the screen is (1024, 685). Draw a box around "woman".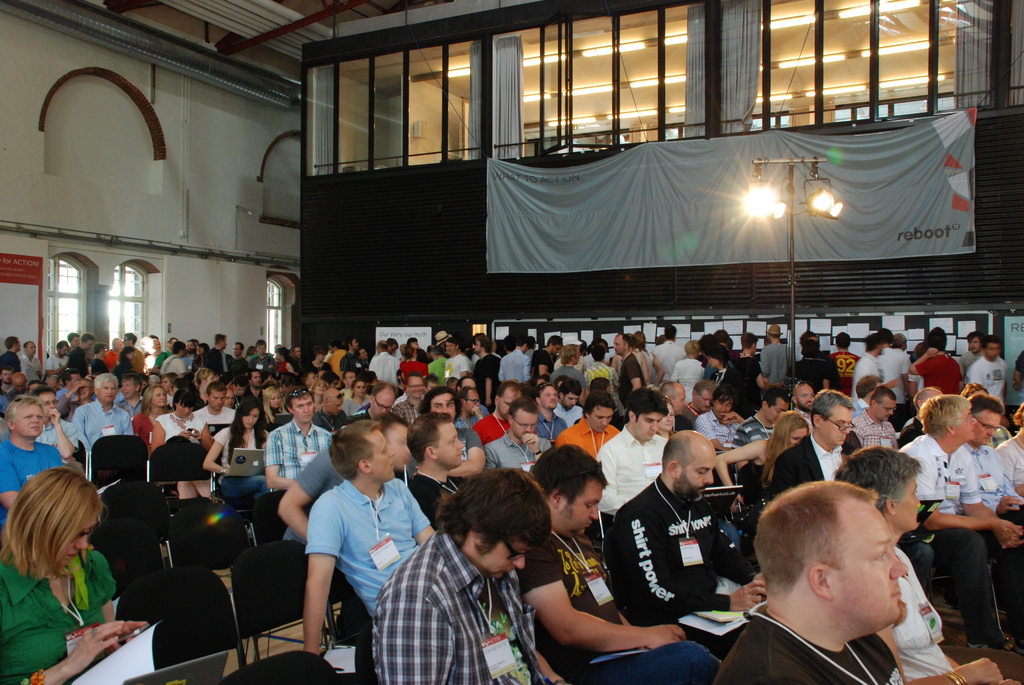
(341, 380, 369, 416).
